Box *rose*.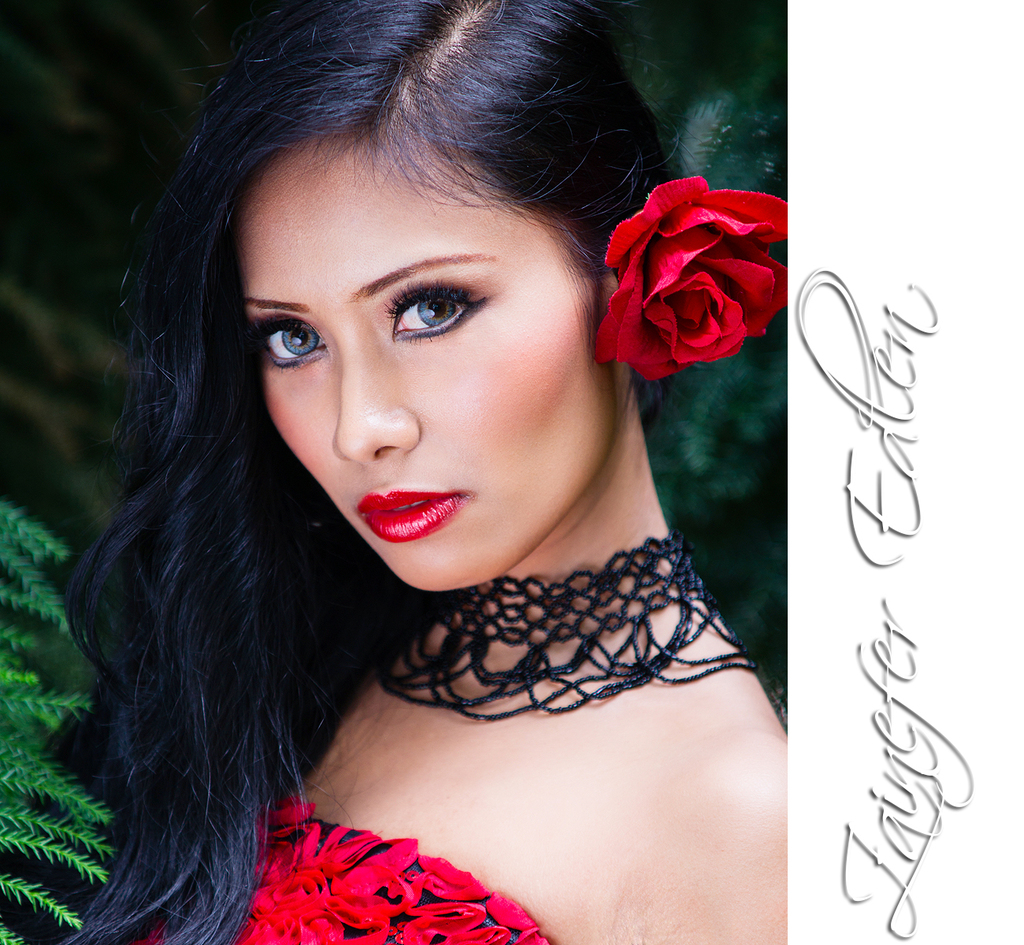
[593,173,787,380].
